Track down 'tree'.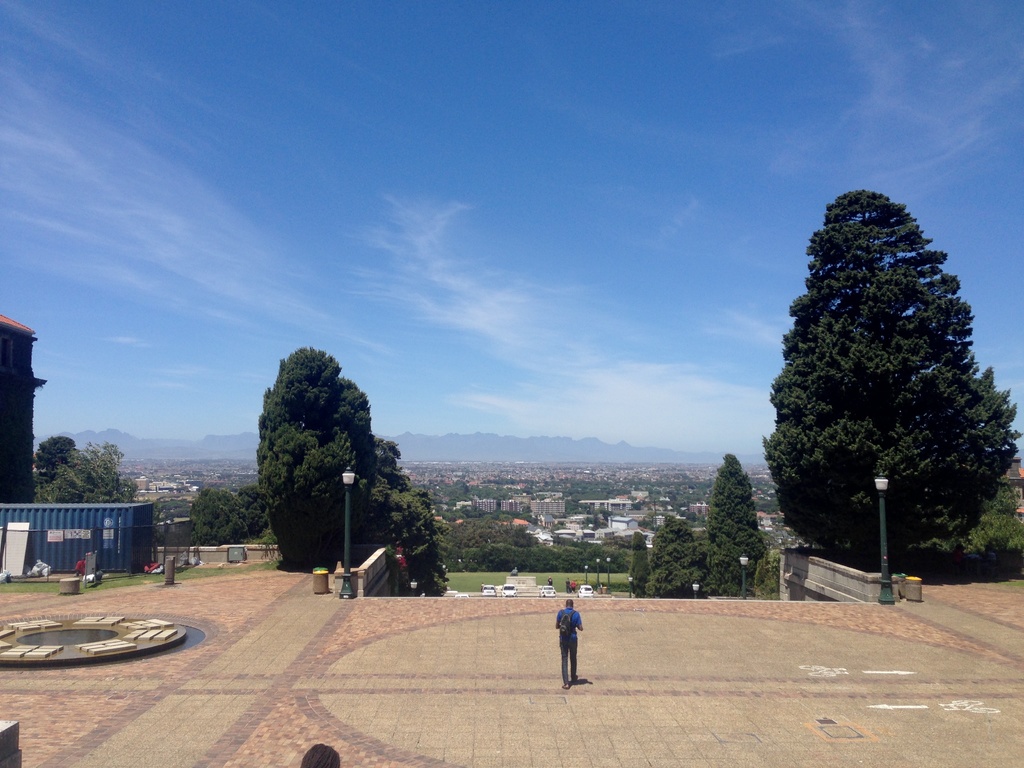
Tracked to [left=702, top=457, right=765, bottom=597].
